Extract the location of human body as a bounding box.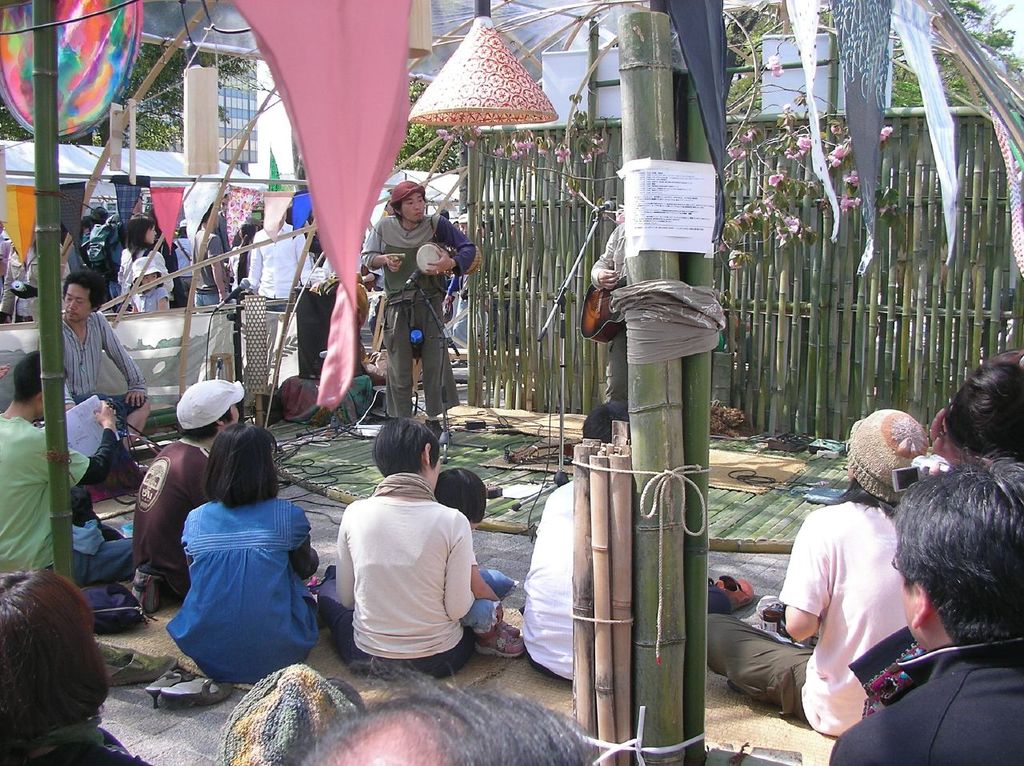
695, 497, 928, 732.
